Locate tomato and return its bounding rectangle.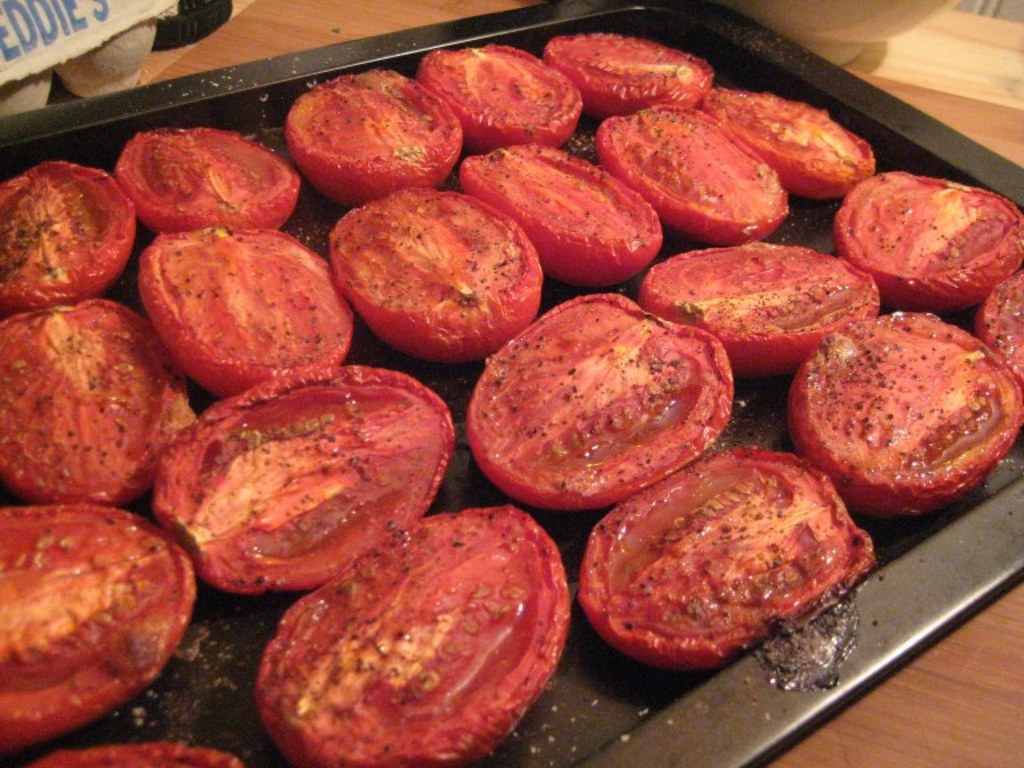
(left=581, top=448, right=868, bottom=663).
